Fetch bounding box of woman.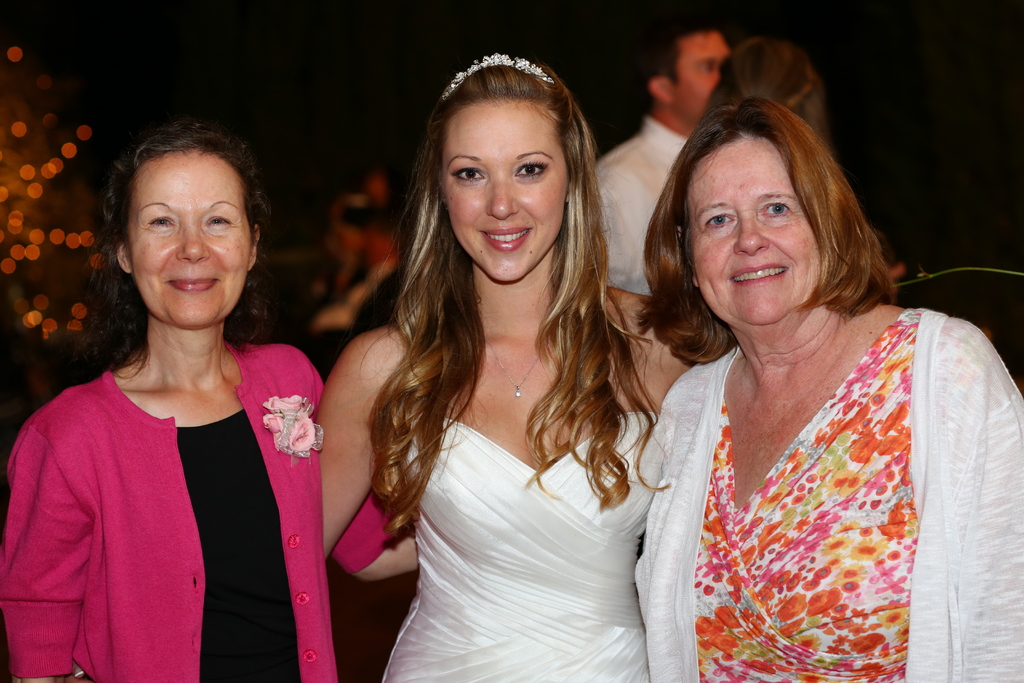
Bbox: bbox=(600, 72, 1007, 680).
